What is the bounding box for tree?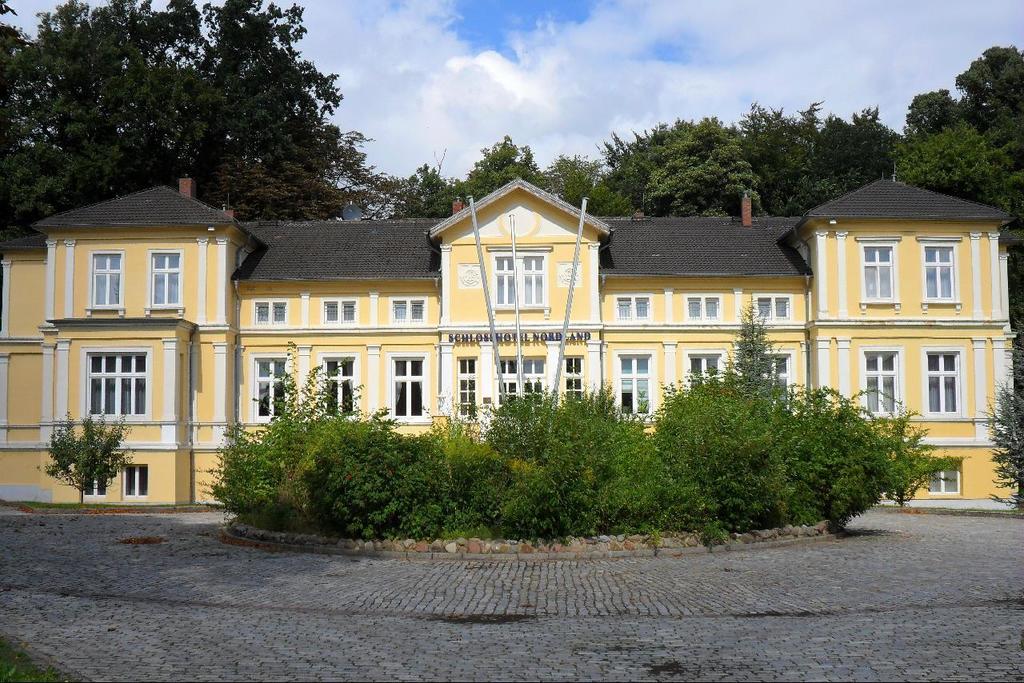
Rect(200, 128, 422, 223).
